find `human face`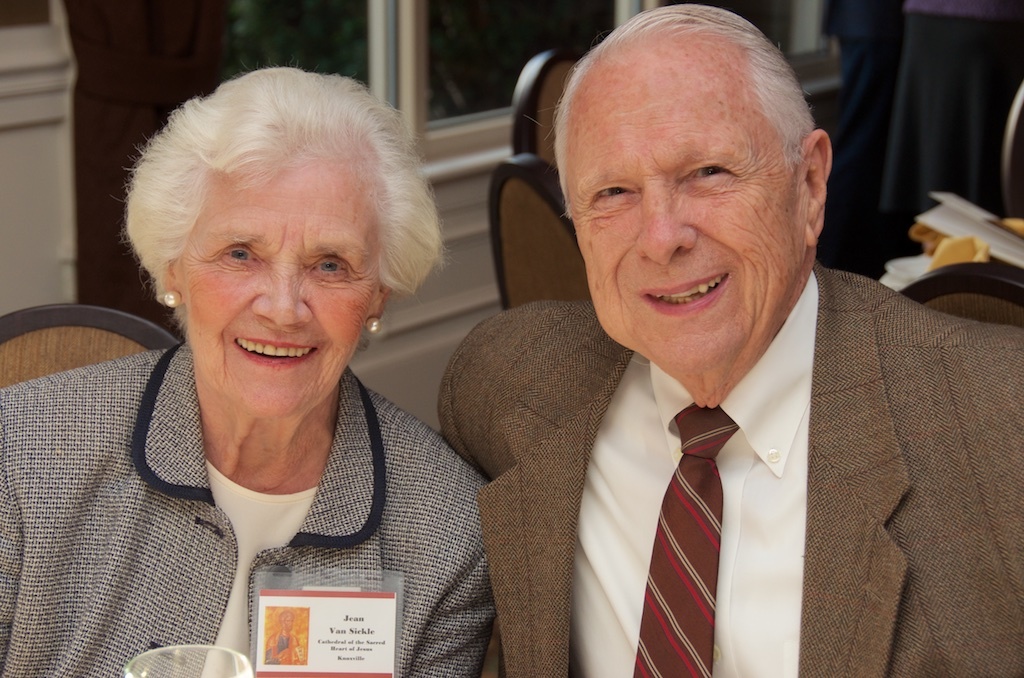
180:155:385:400
